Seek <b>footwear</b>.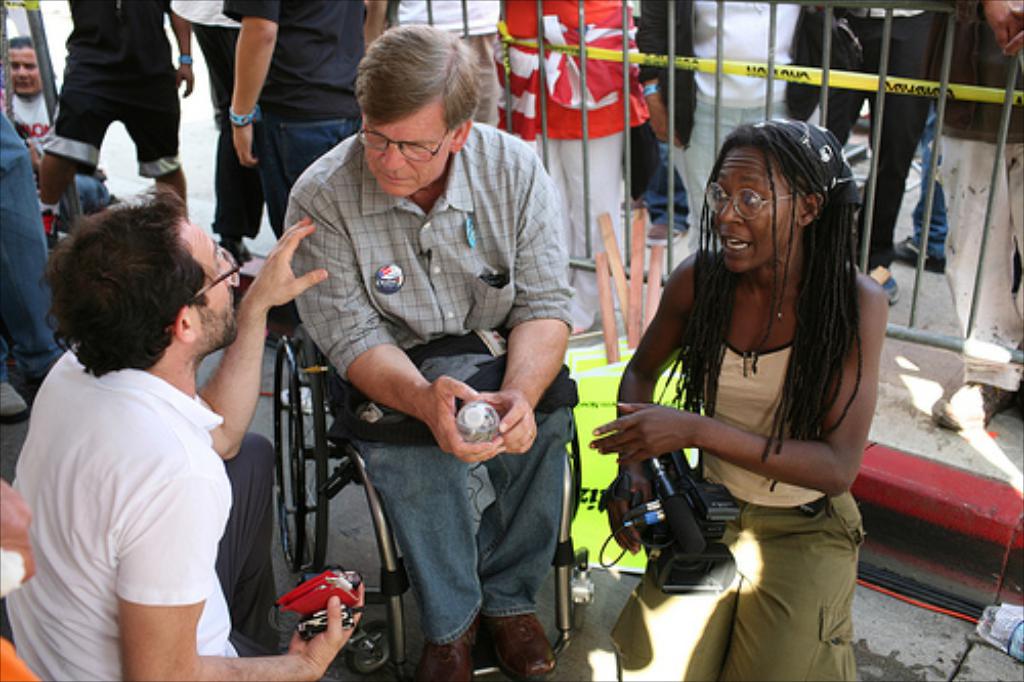
{"left": 469, "top": 594, "right": 555, "bottom": 666}.
